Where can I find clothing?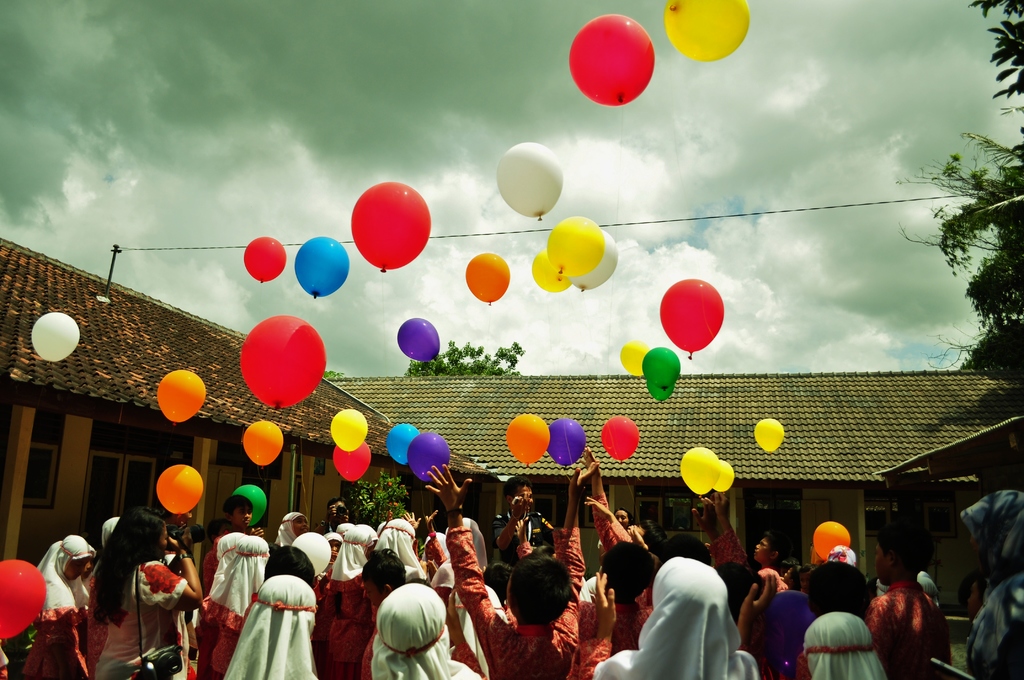
You can find it at BBox(92, 559, 187, 679).
